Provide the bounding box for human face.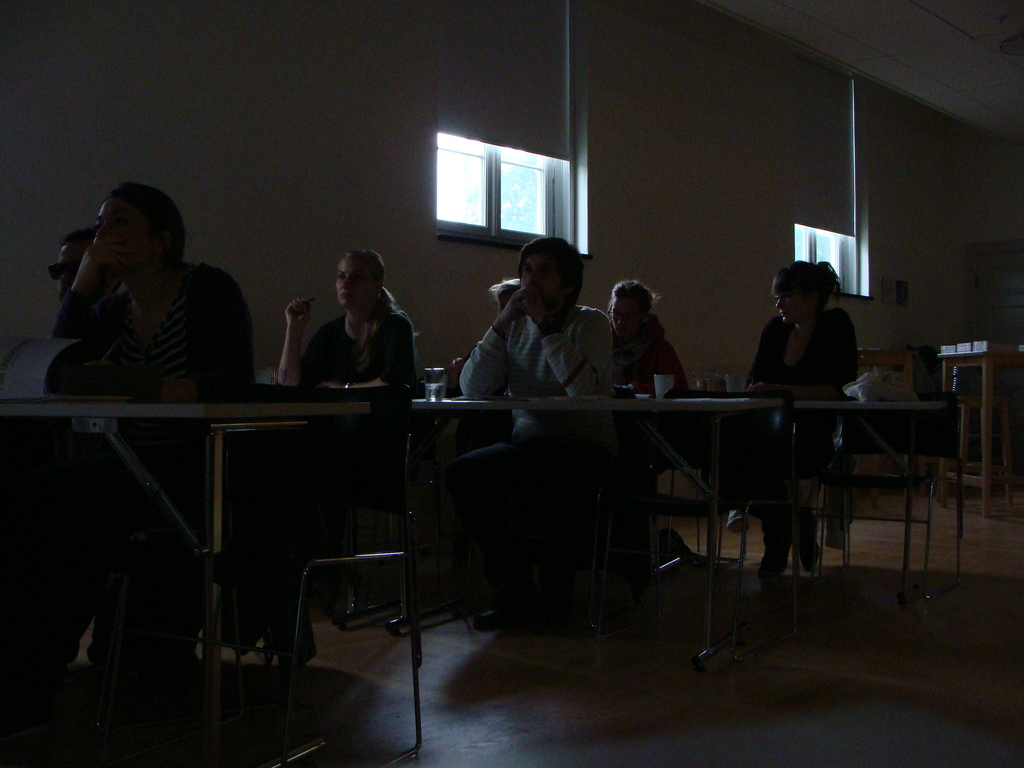
box(772, 287, 815, 324).
